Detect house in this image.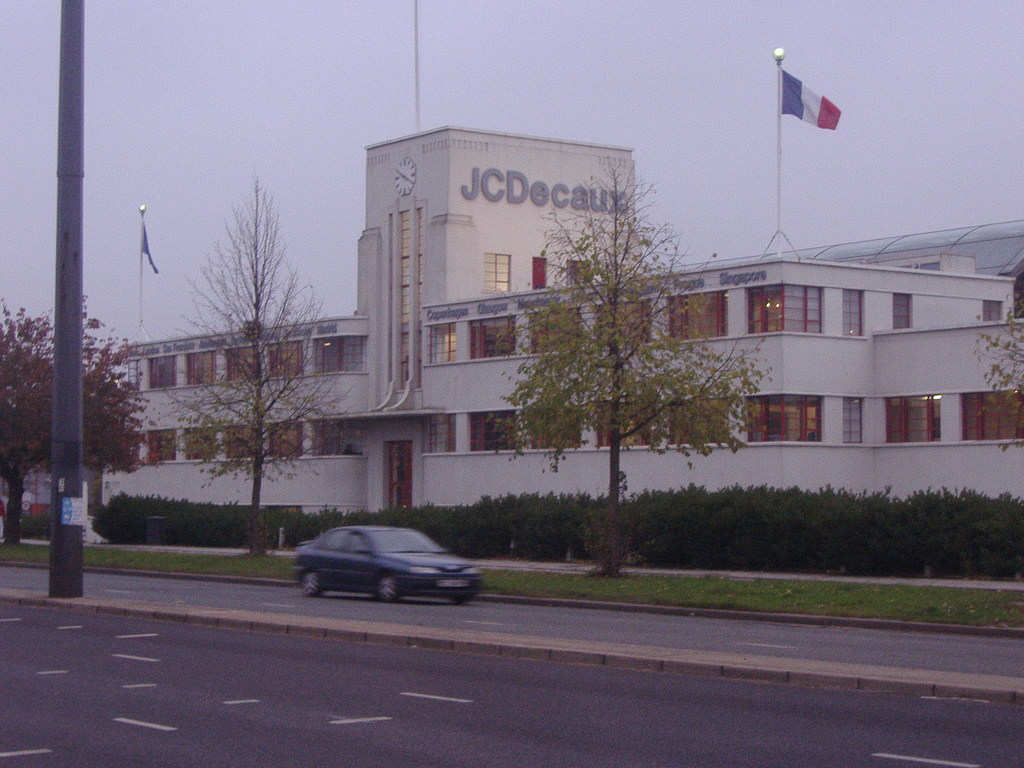
Detection: 100, 122, 1023, 521.
